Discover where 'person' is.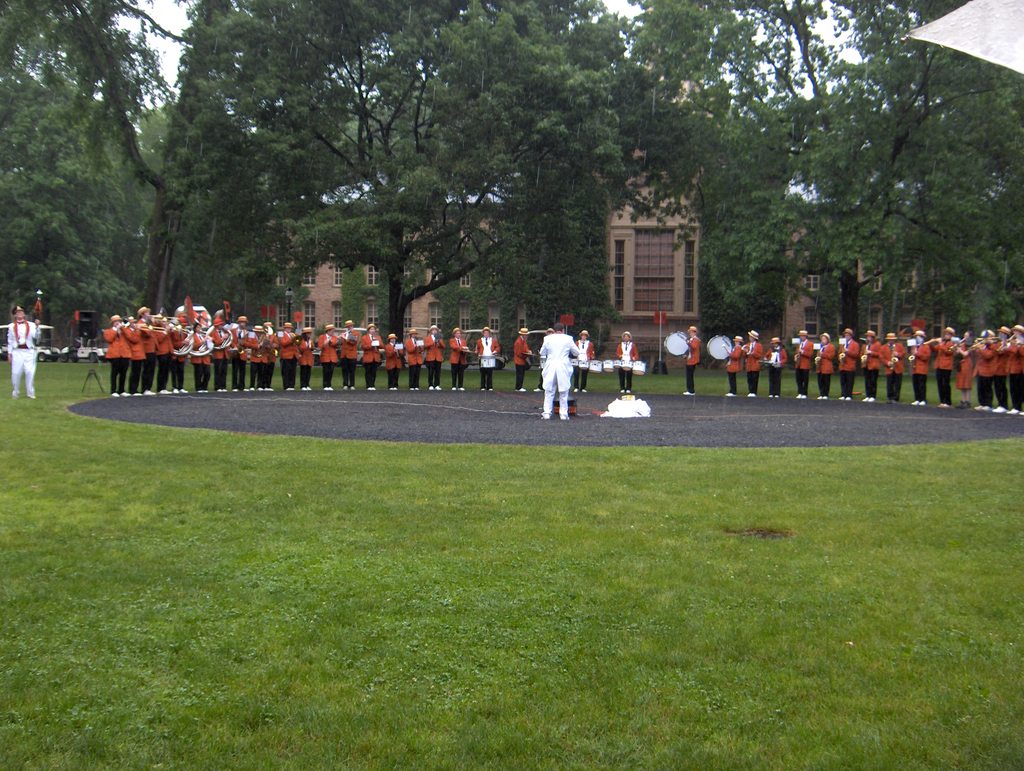
Discovered at BBox(935, 325, 957, 407).
